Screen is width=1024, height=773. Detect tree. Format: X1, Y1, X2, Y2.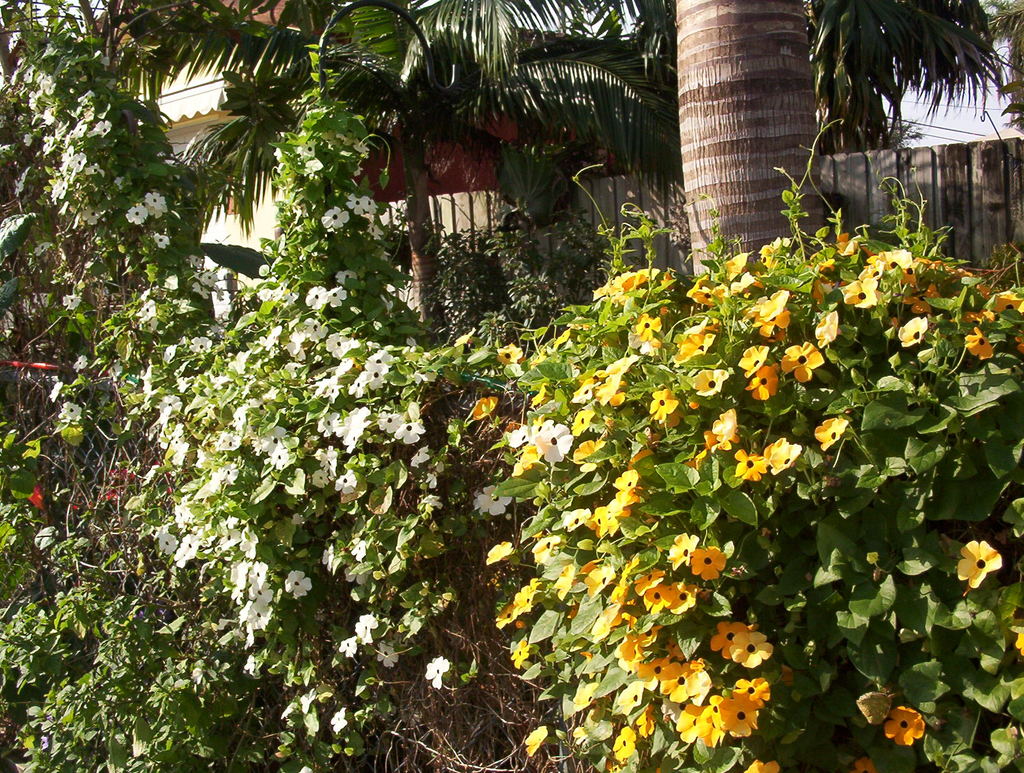
618, 0, 1023, 312.
